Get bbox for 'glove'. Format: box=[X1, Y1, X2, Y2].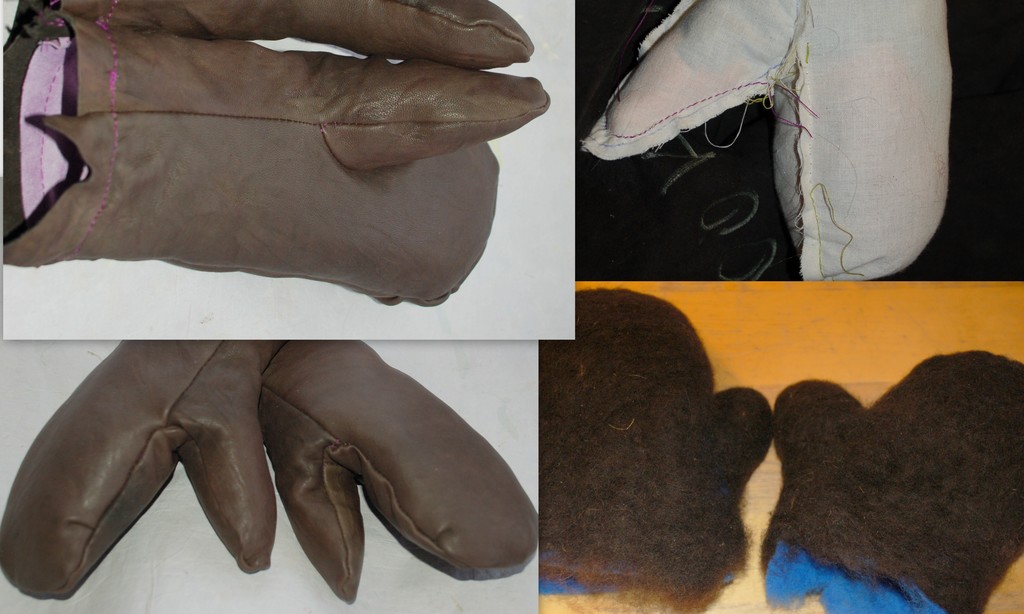
box=[536, 287, 776, 613].
